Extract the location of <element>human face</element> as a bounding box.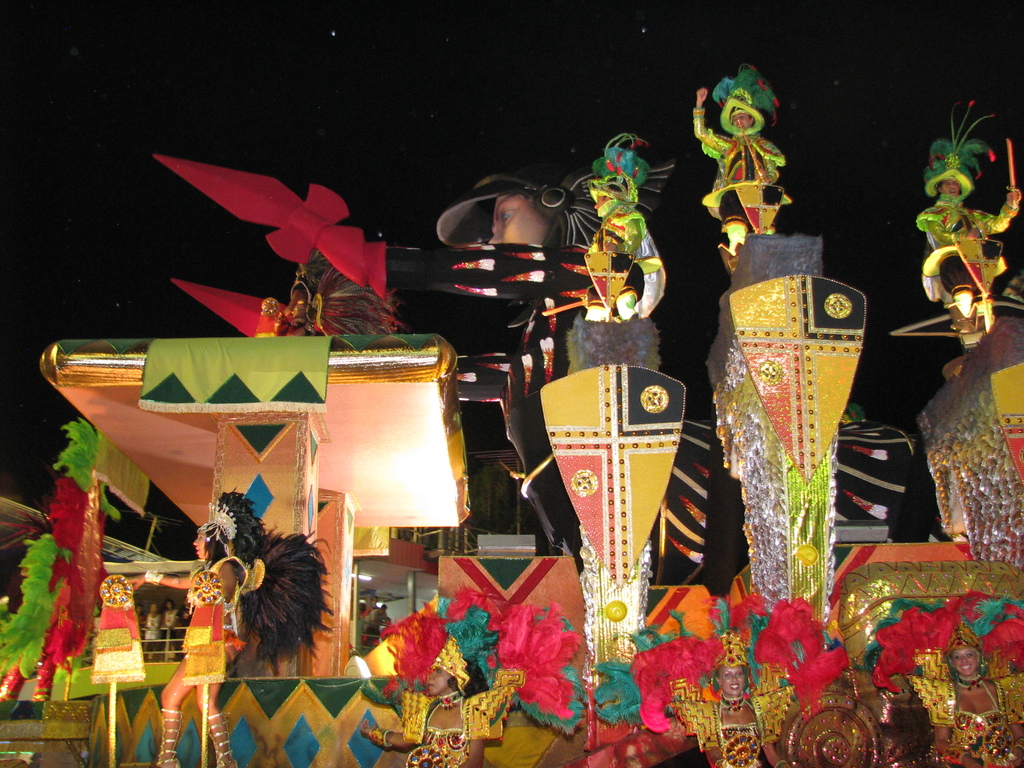
box=[427, 664, 452, 697].
